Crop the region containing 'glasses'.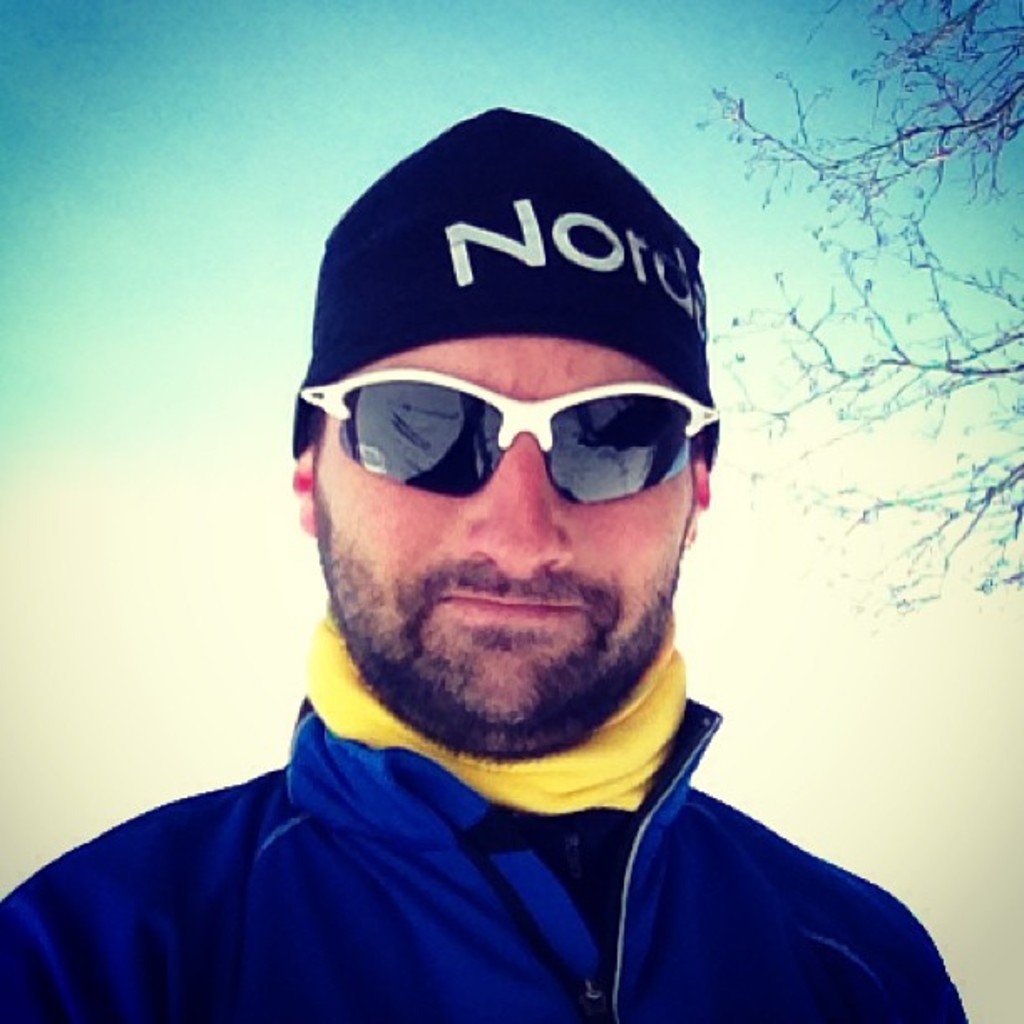
Crop region: Rect(308, 393, 711, 537).
